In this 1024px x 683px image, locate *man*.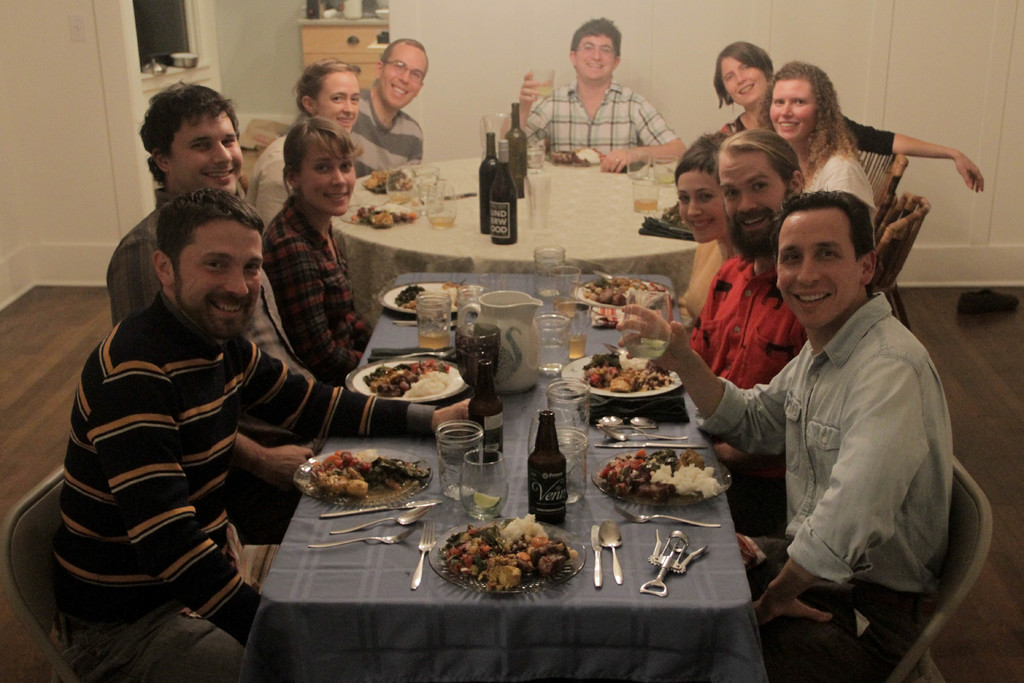
Bounding box: (683, 129, 808, 388).
